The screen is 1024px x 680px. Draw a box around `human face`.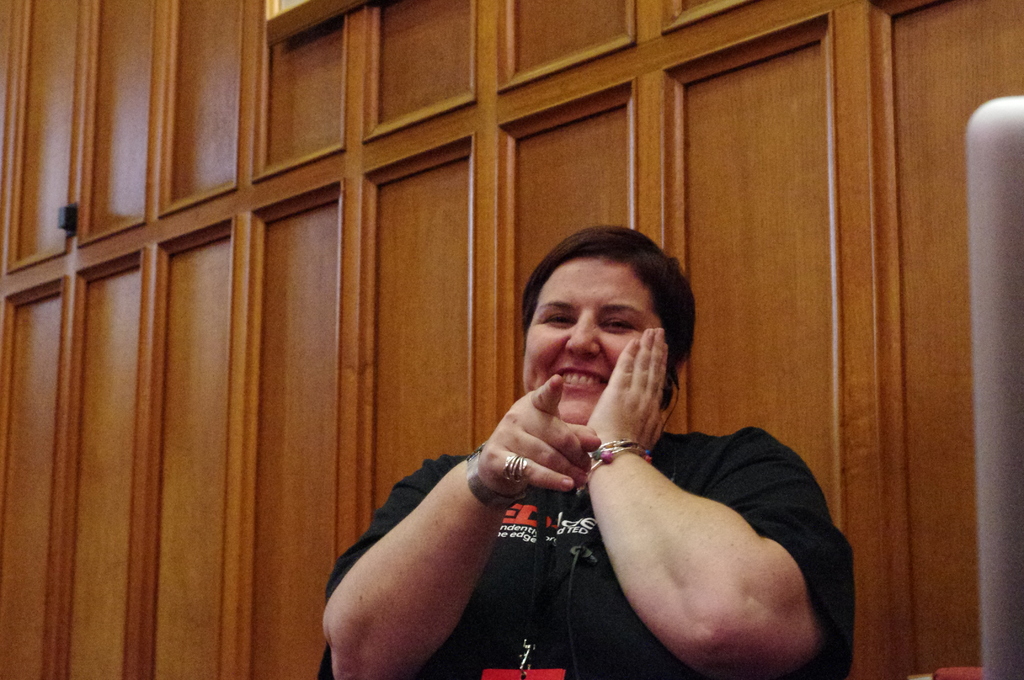
crop(523, 254, 662, 424).
